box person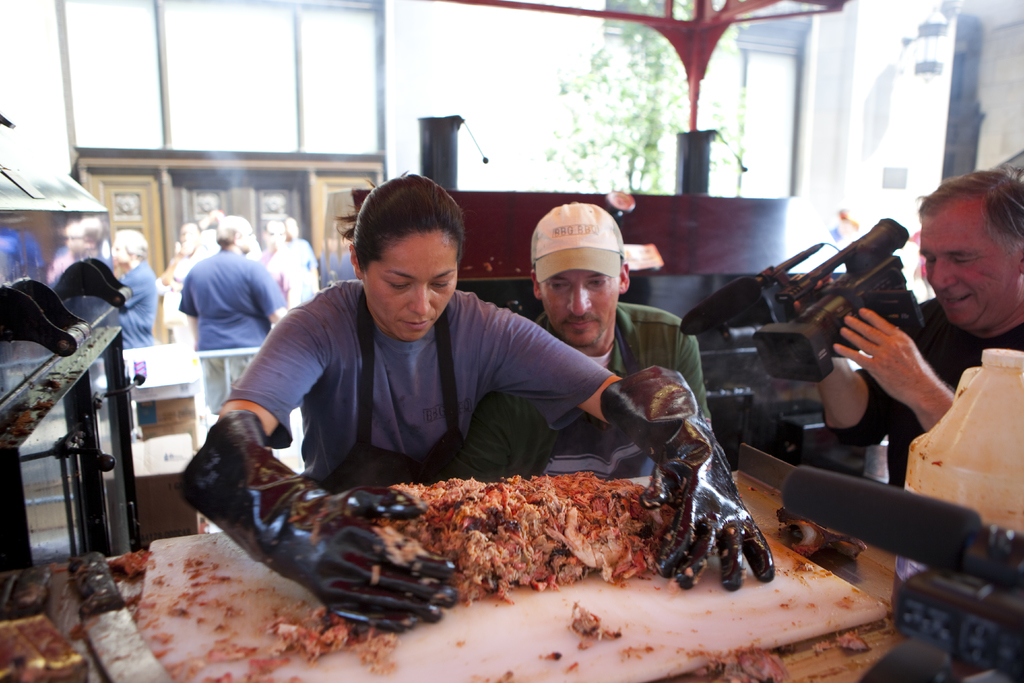
region(145, 225, 196, 336)
